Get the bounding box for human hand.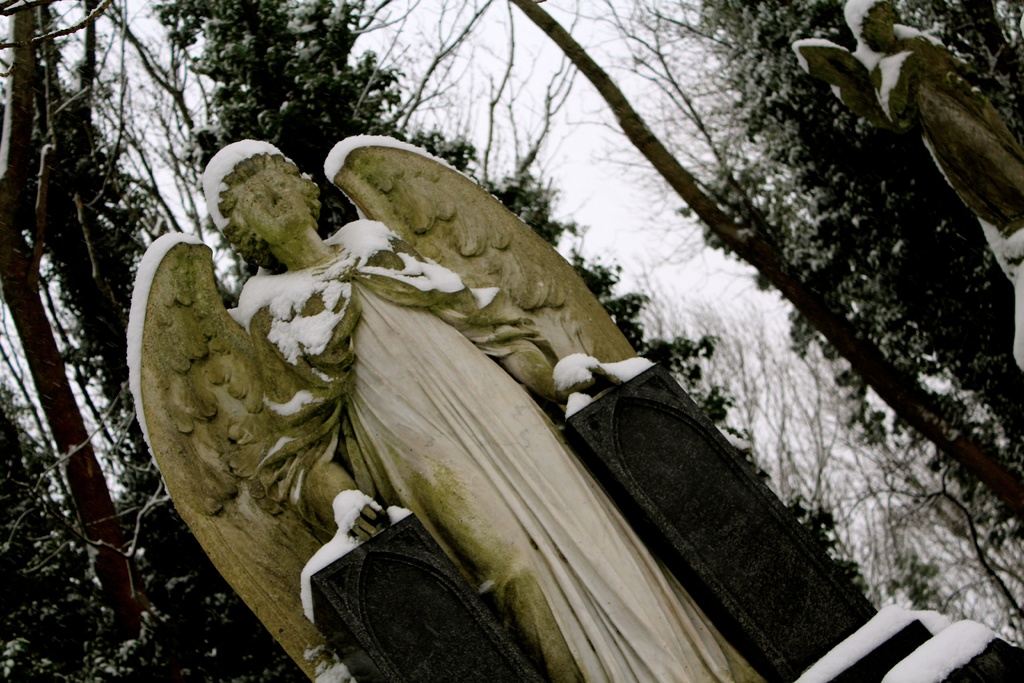
<bbox>557, 366, 625, 403</bbox>.
